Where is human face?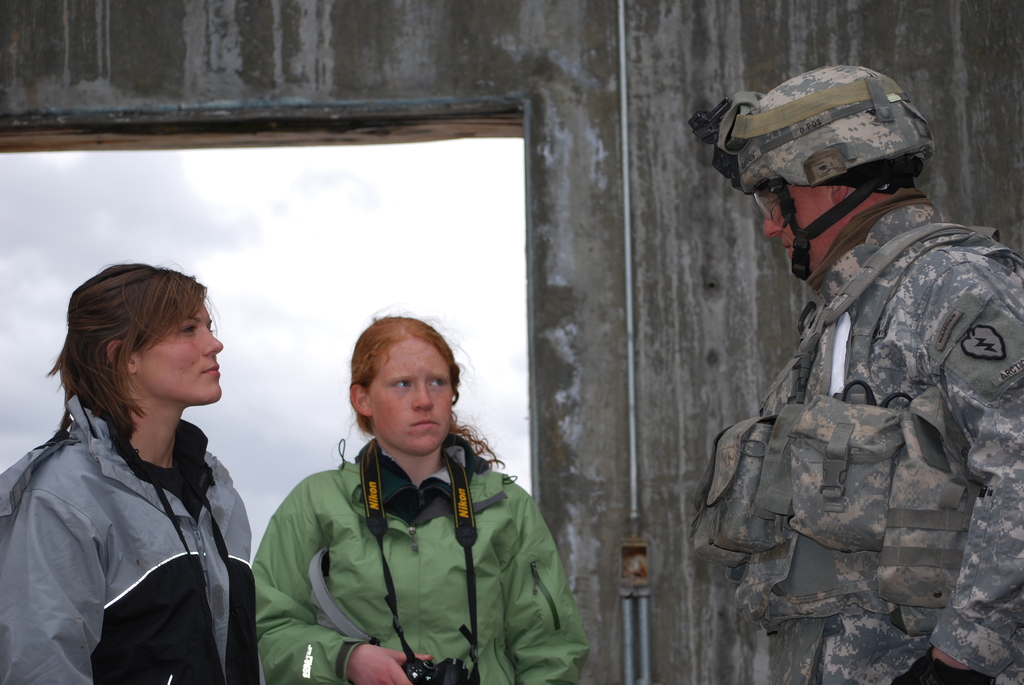
box(375, 331, 452, 455).
